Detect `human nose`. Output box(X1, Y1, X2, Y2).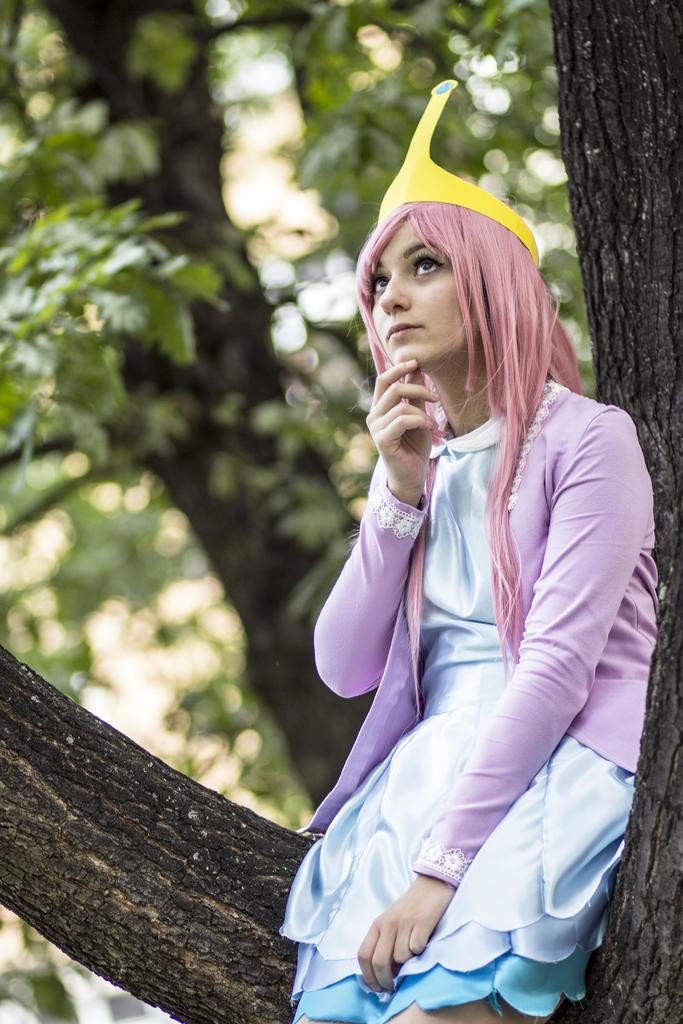
box(381, 271, 409, 312).
